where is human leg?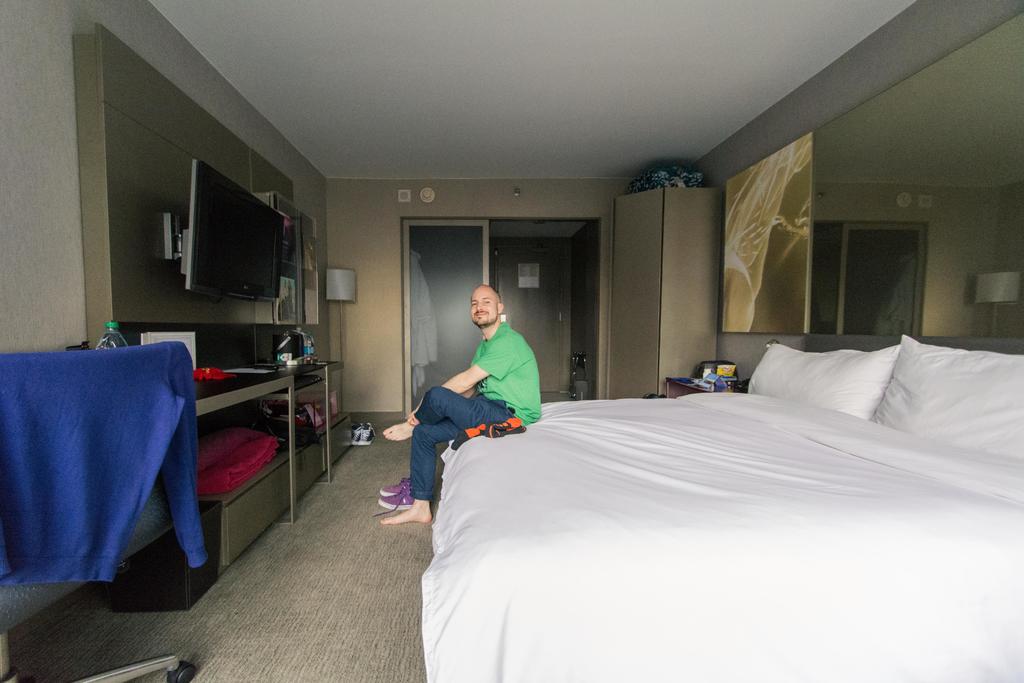
[381,420,460,524].
